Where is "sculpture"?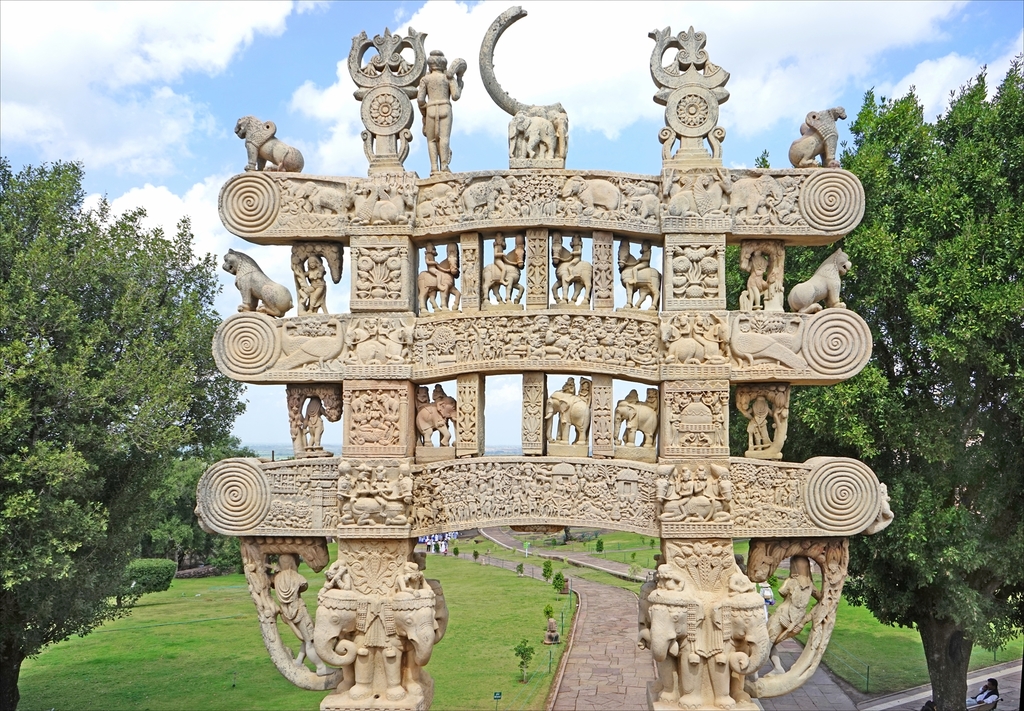
x1=756, y1=559, x2=827, y2=681.
